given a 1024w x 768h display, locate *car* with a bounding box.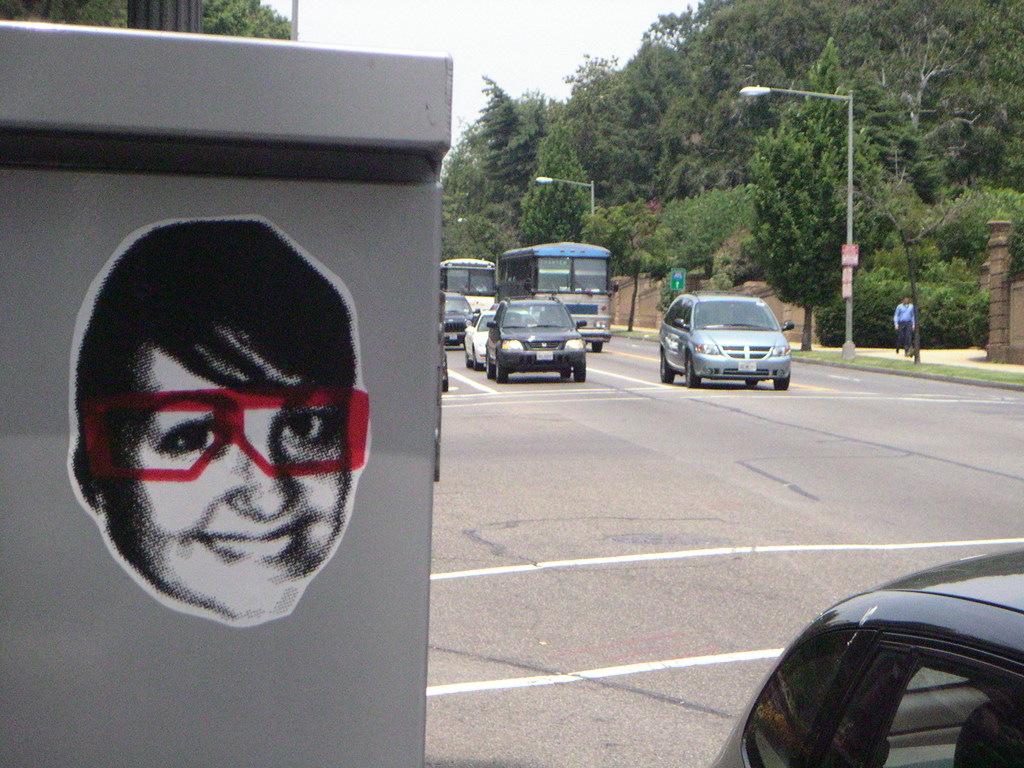
Located: 659, 287, 796, 388.
